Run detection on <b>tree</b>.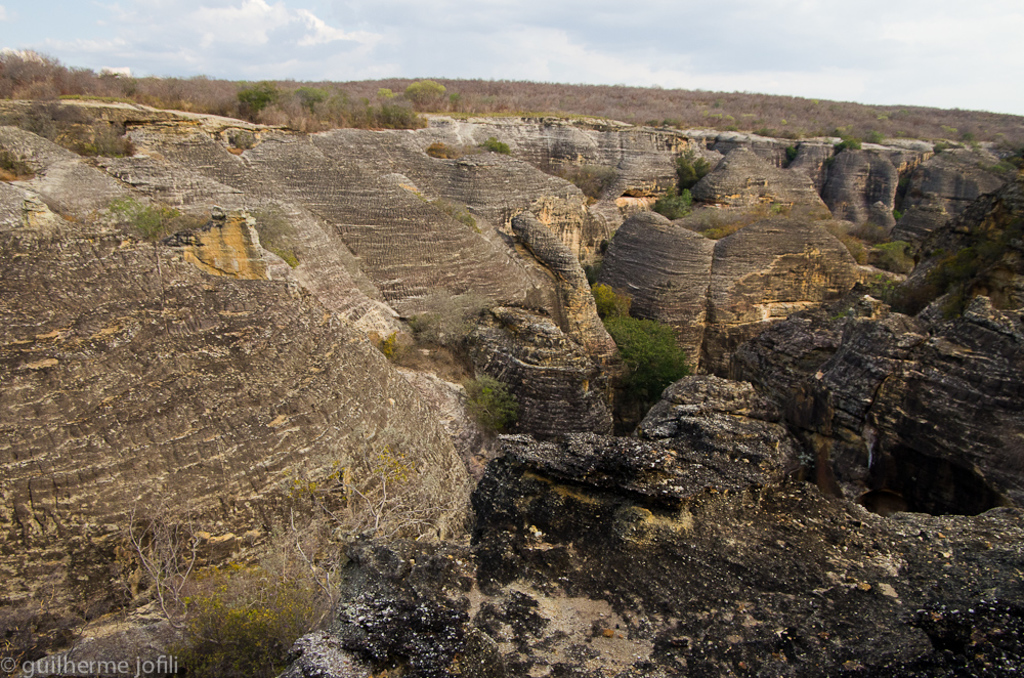
Result: 840, 141, 870, 158.
